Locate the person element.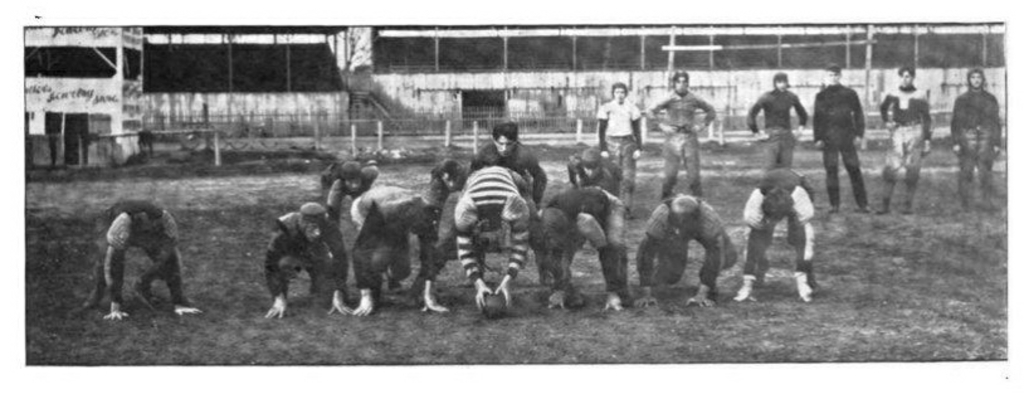
Element bbox: BBox(644, 67, 725, 194).
